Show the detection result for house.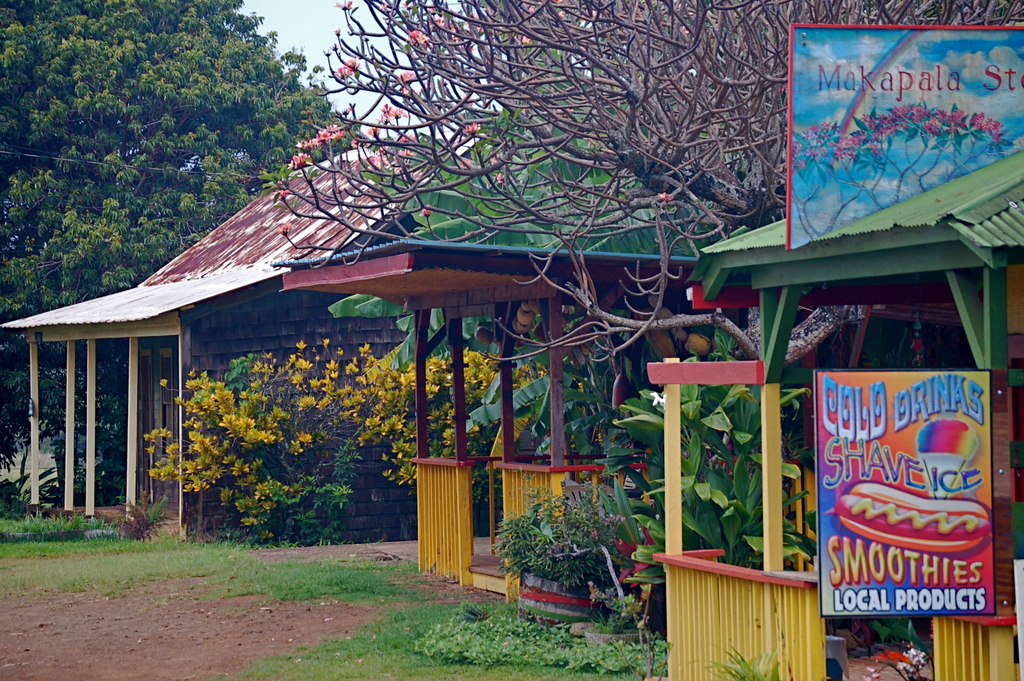
locate(40, 42, 932, 612).
